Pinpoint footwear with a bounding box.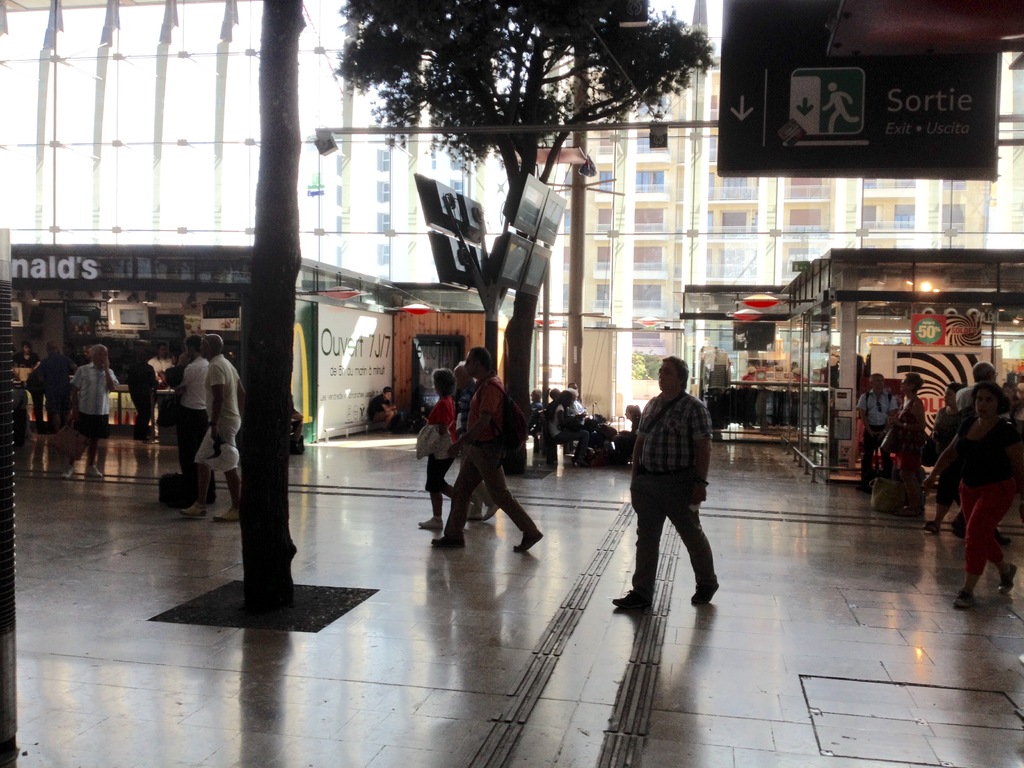
box(214, 506, 241, 523).
